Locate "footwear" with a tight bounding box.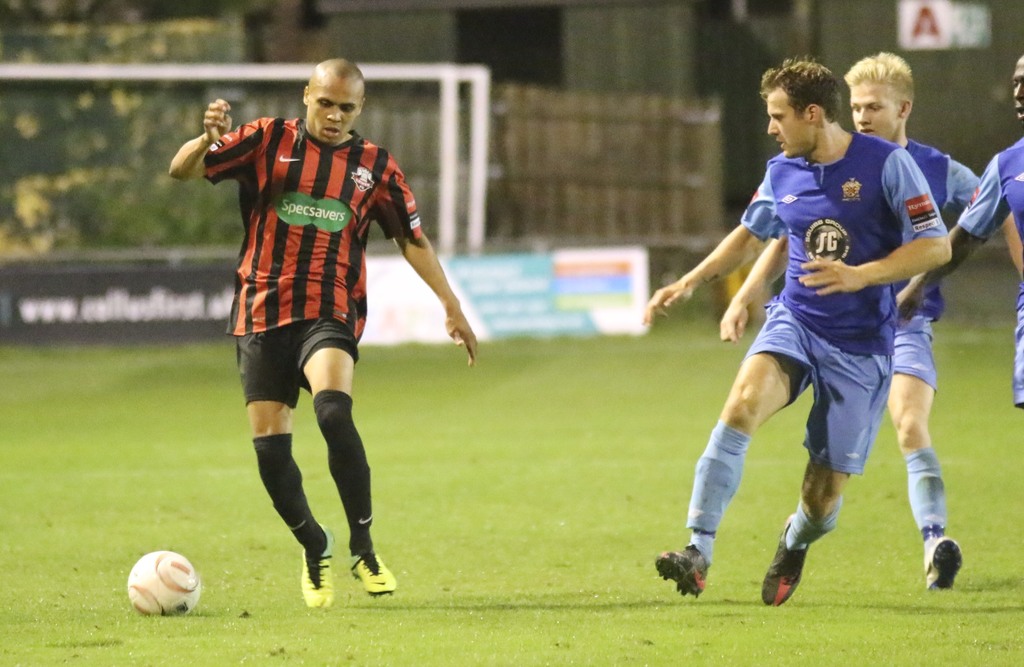
[left=347, top=546, right=399, bottom=597].
